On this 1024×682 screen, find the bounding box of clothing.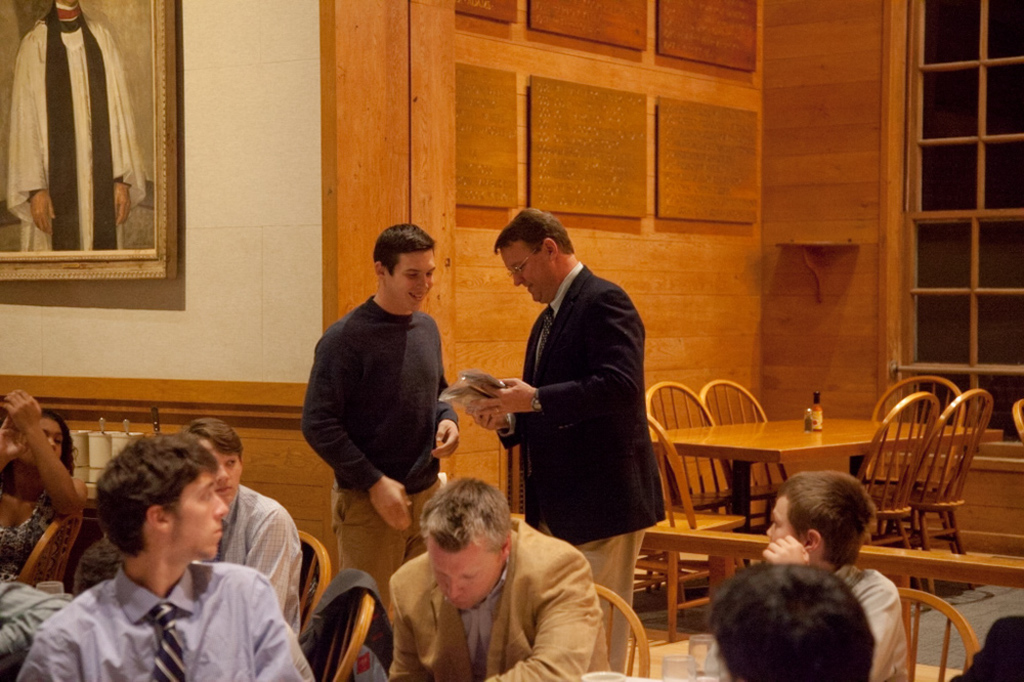
Bounding box: (left=386, top=509, right=616, bottom=681).
